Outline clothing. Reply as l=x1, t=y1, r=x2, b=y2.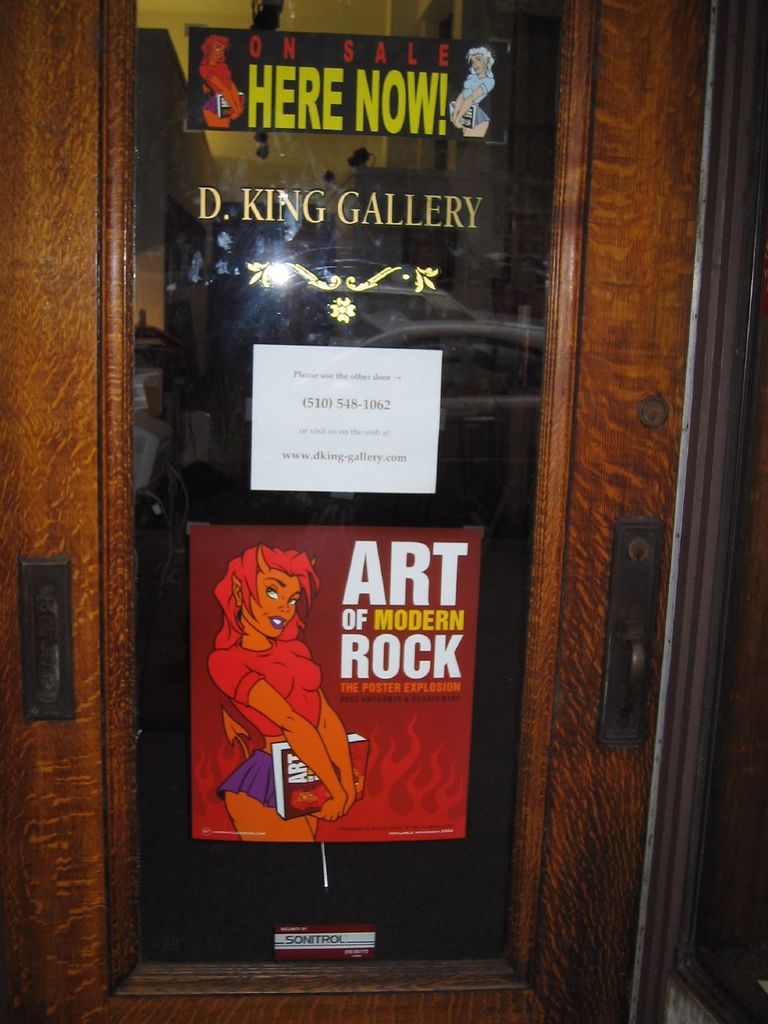
l=210, t=643, r=323, b=732.
